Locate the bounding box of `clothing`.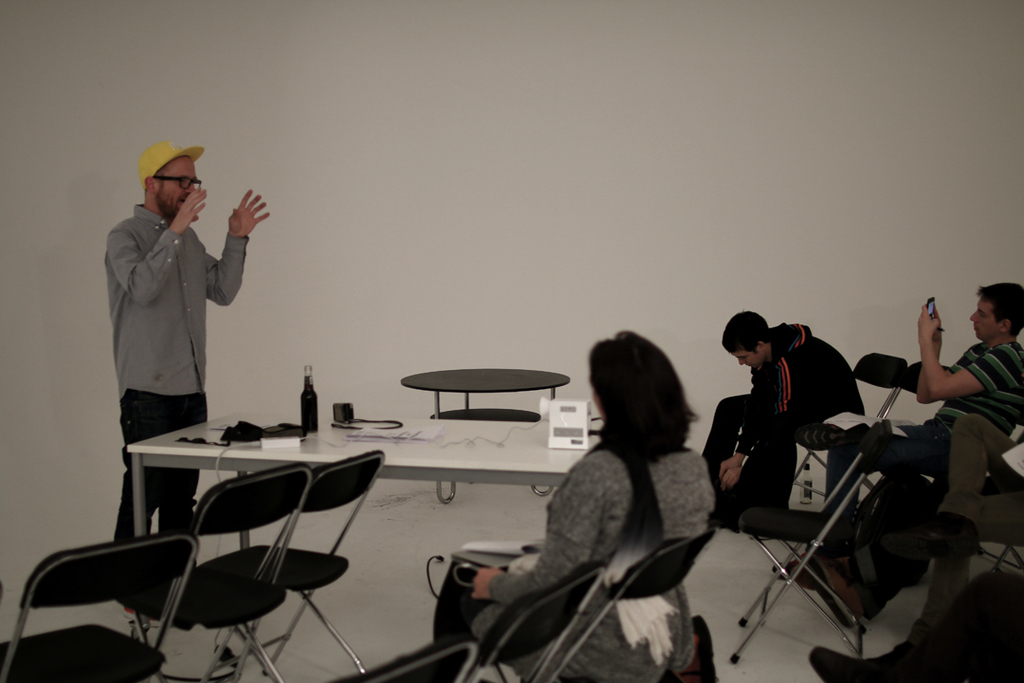
Bounding box: bbox=[822, 325, 1023, 558].
